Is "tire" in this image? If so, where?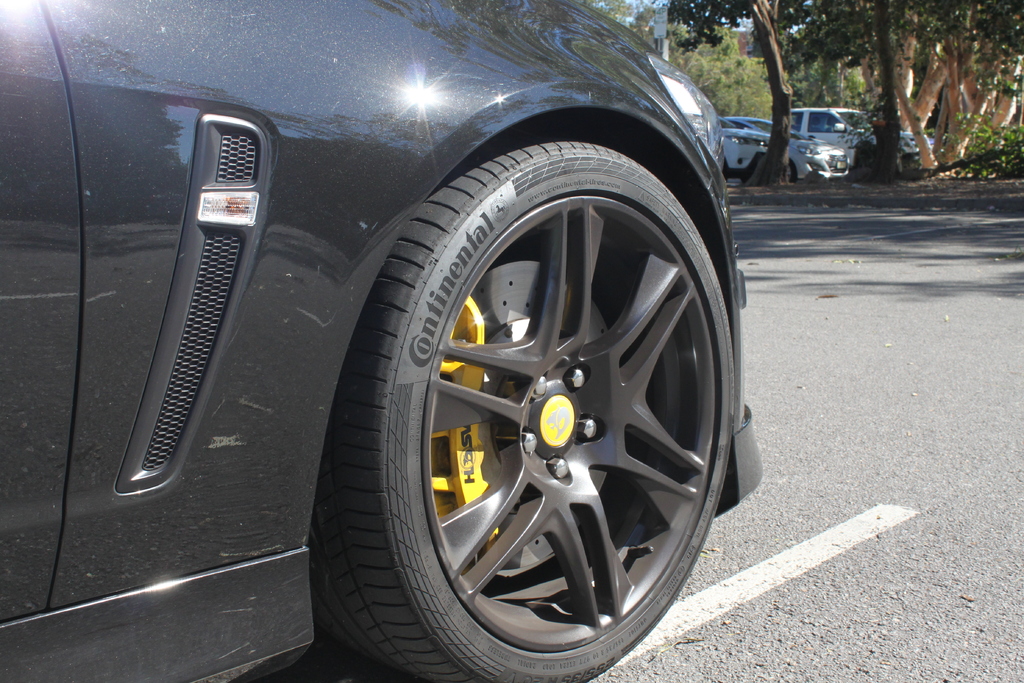
Yes, at 786/156/797/183.
